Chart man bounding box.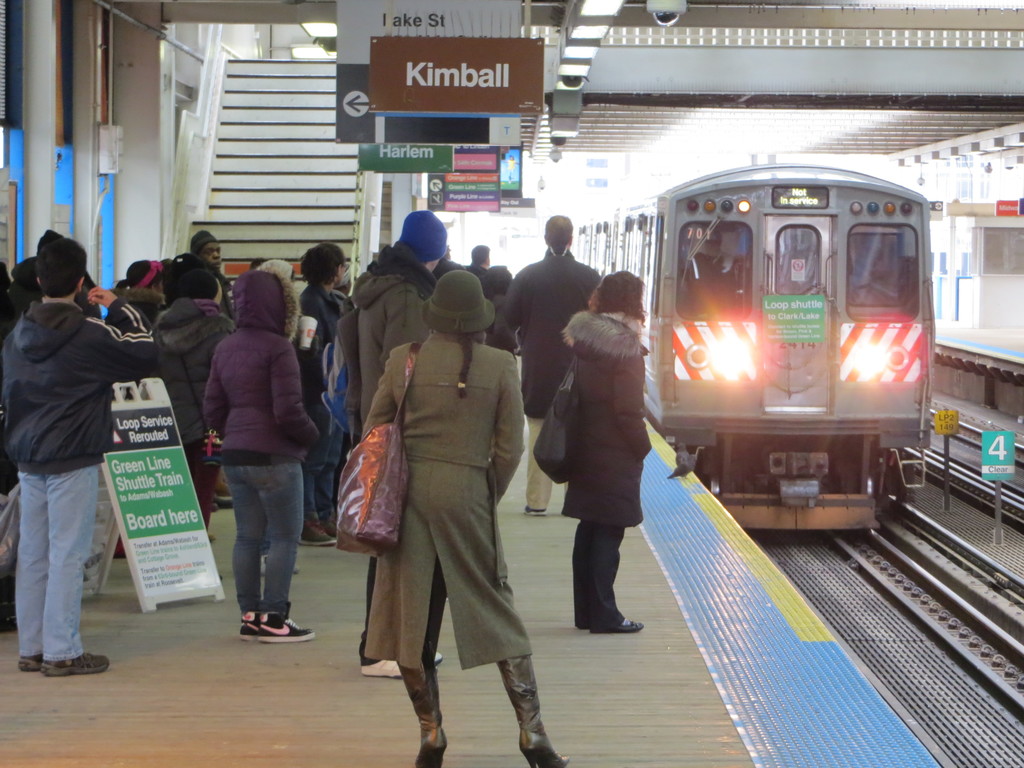
Charted: <bbox>342, 209, 443, 675</bbox>.
